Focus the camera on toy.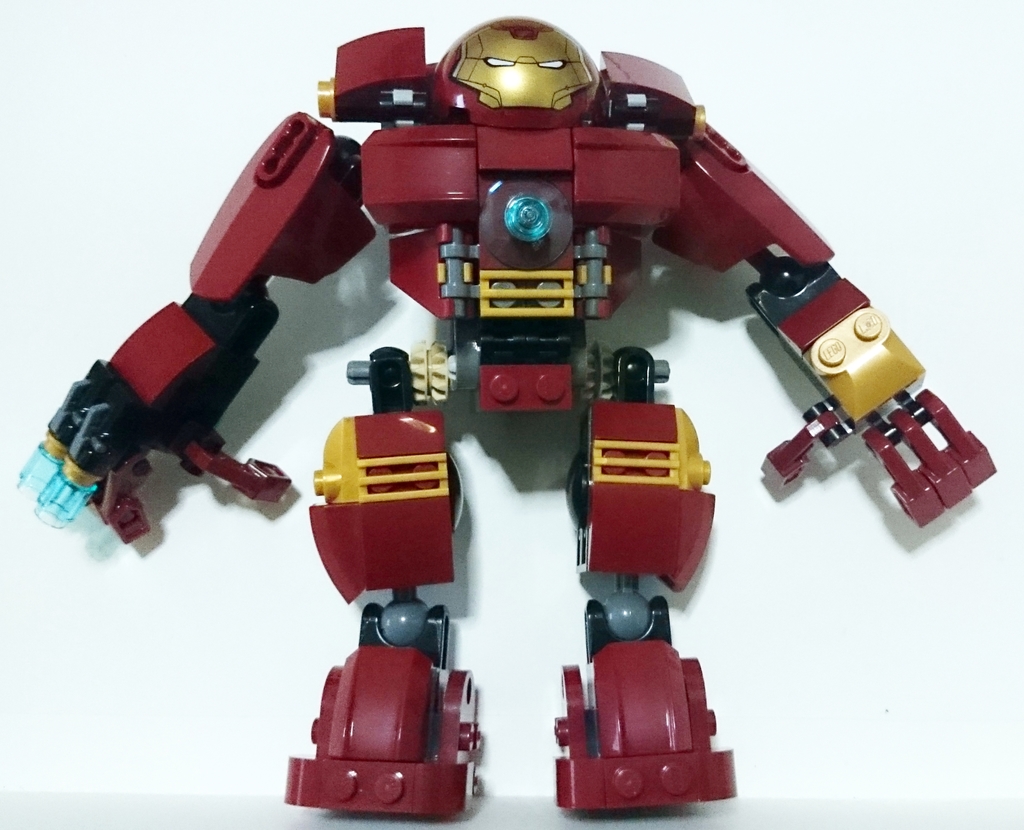
Focus region: 0,8,1002,829.
